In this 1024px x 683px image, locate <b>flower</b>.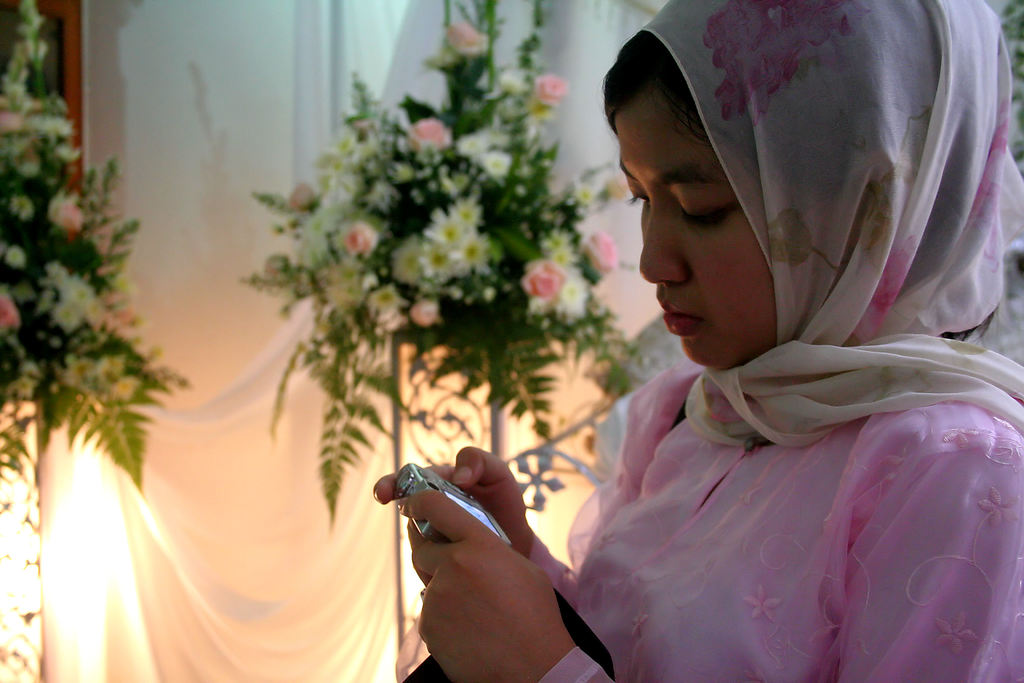
Bounding box: <box>492,61,532,96</box>.
